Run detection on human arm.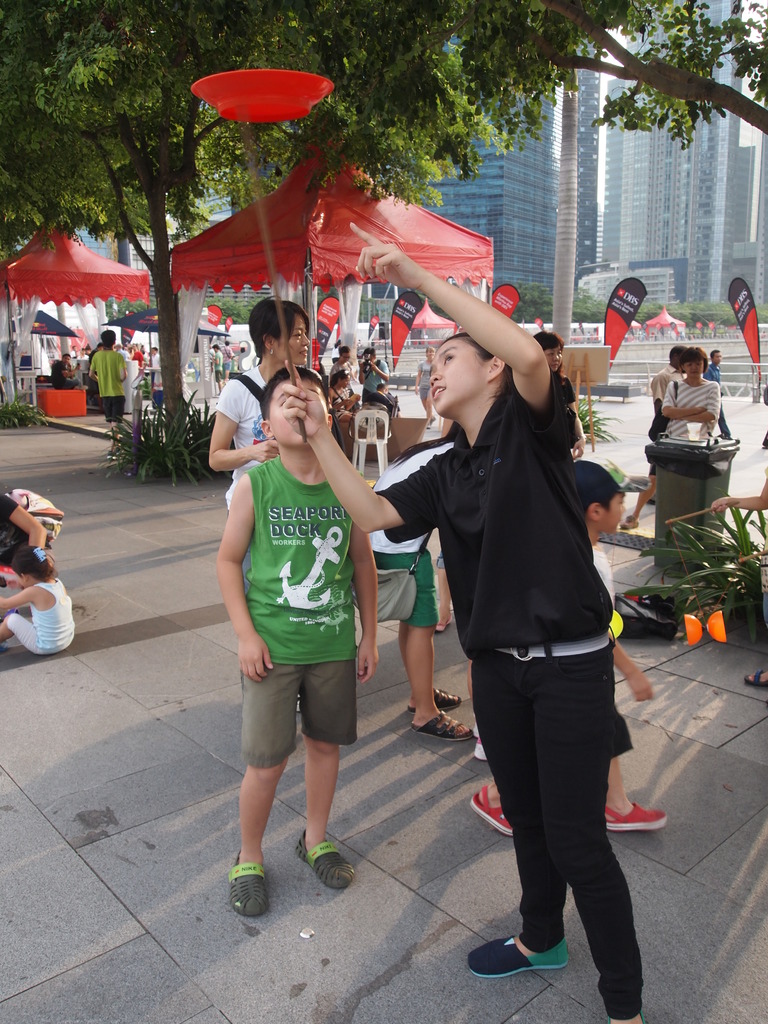
Result: box=[651, 372, 665, 410].
